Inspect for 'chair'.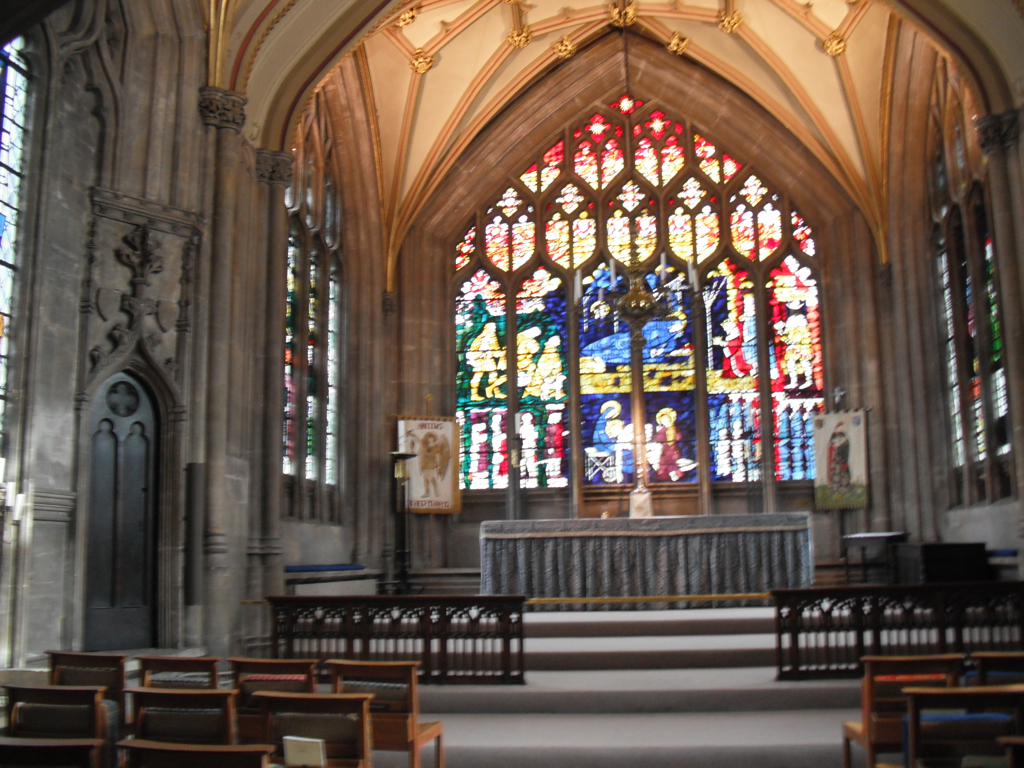
Inspection: 904 690 1023 767.
